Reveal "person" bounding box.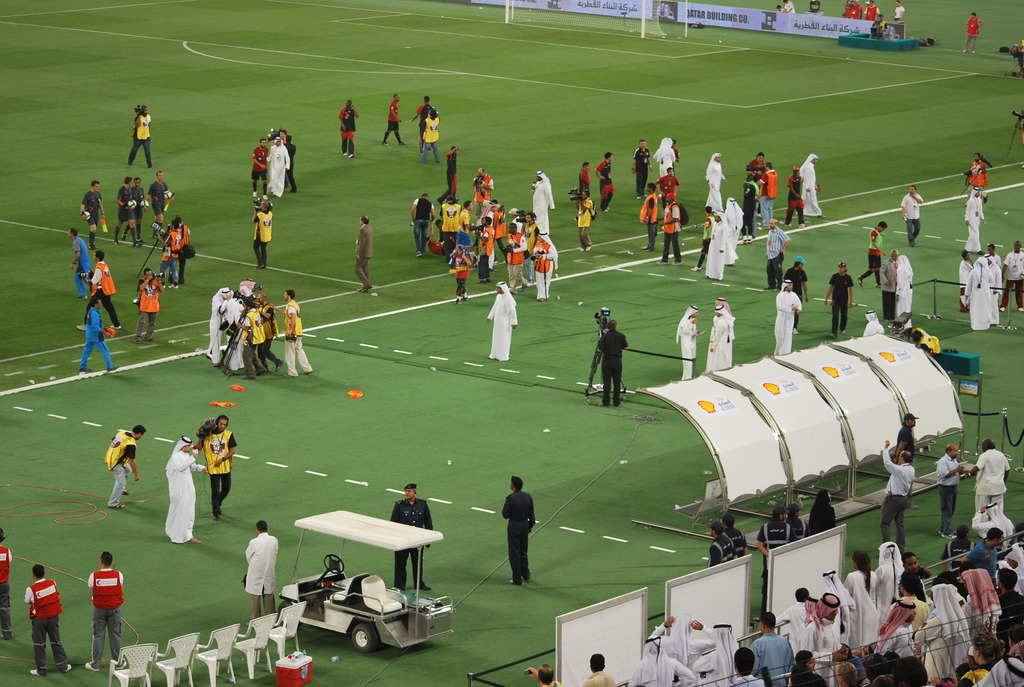
Revealed: [x1=386, y1=482, x2=438, y2=595].
